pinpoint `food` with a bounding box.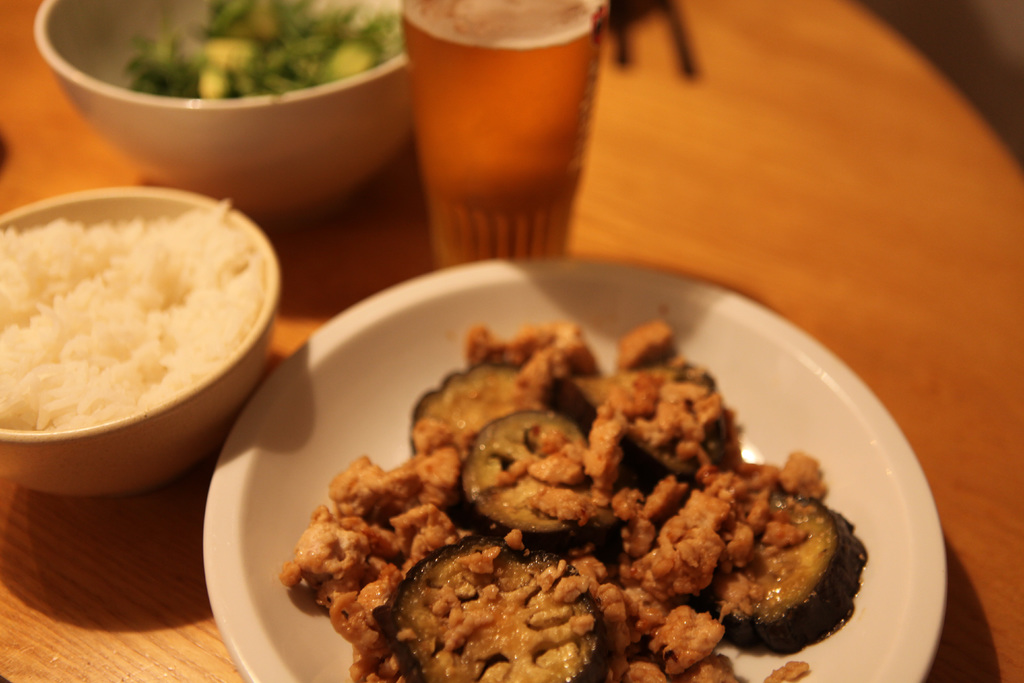
x1=283, y1=309, x2=869, y2=682.
